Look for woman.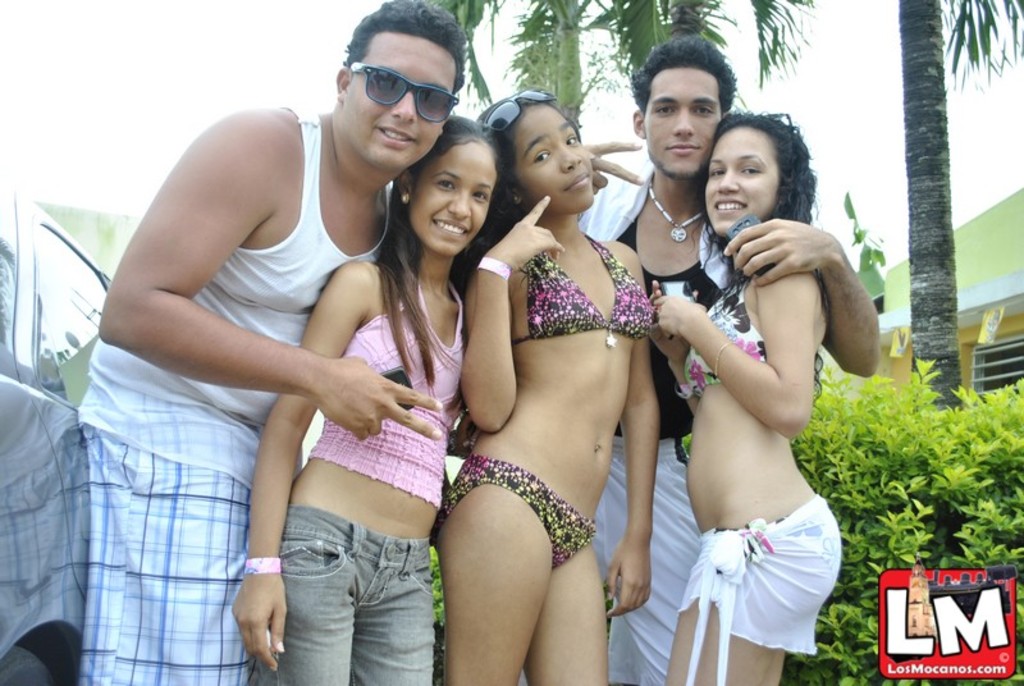
Found: BBox(641, 91, 878, 685).
